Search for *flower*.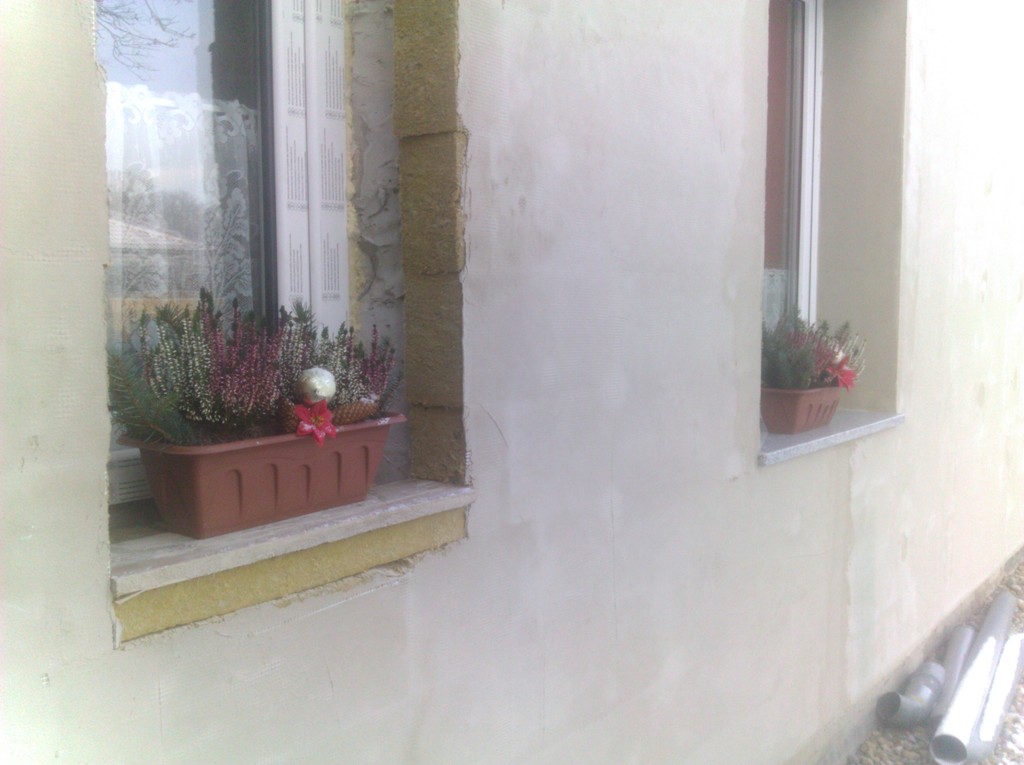
Found at 827 358 860 387.
